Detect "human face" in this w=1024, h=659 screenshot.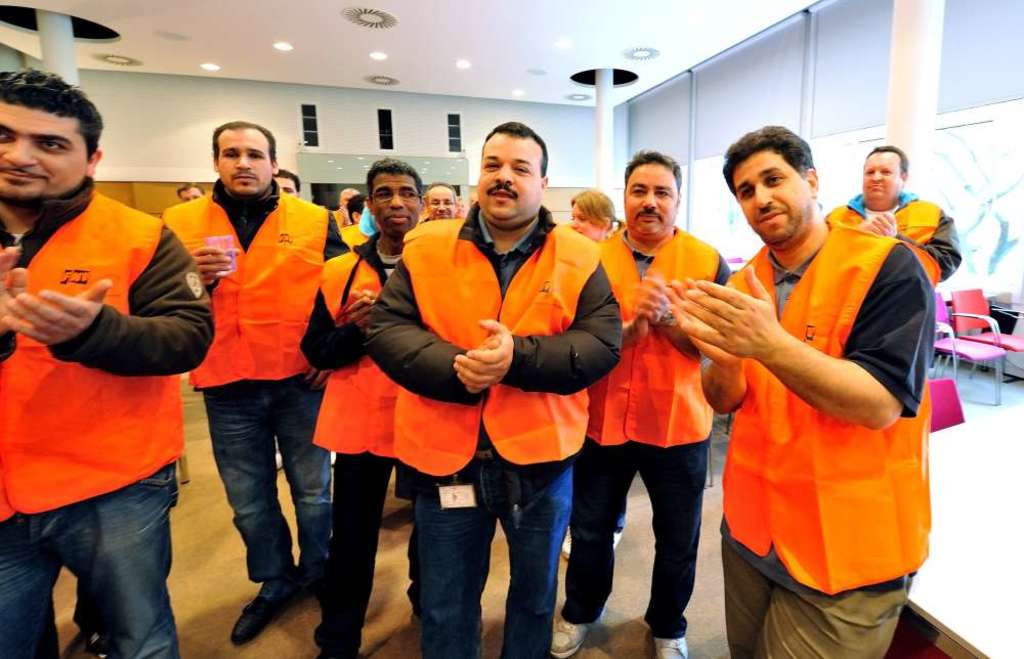
Detection: 623:161:673:236.
